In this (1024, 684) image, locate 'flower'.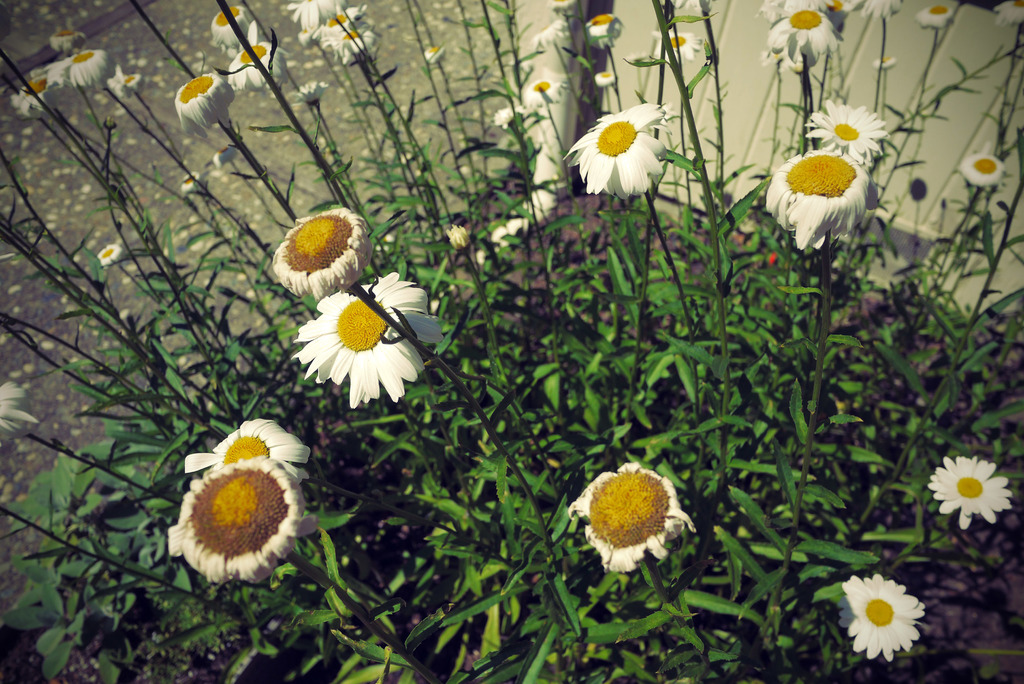
Bounding box: {"x1": 273, "y1": 206, "x2": 376, "y2": 301}.
